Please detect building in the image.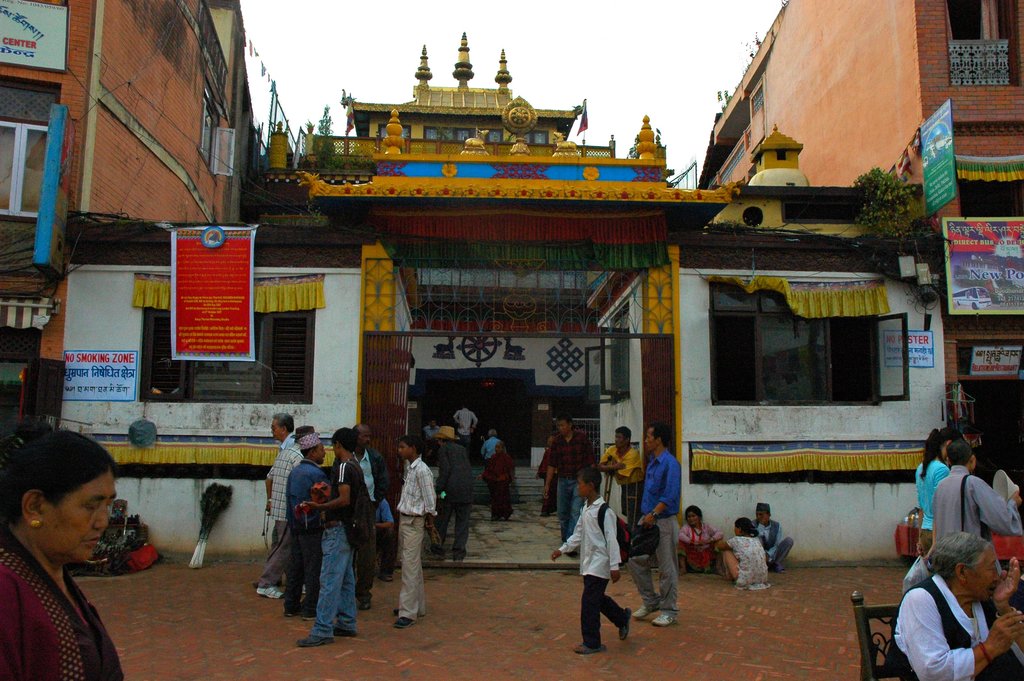
<box>68,32,942,570</box>.
